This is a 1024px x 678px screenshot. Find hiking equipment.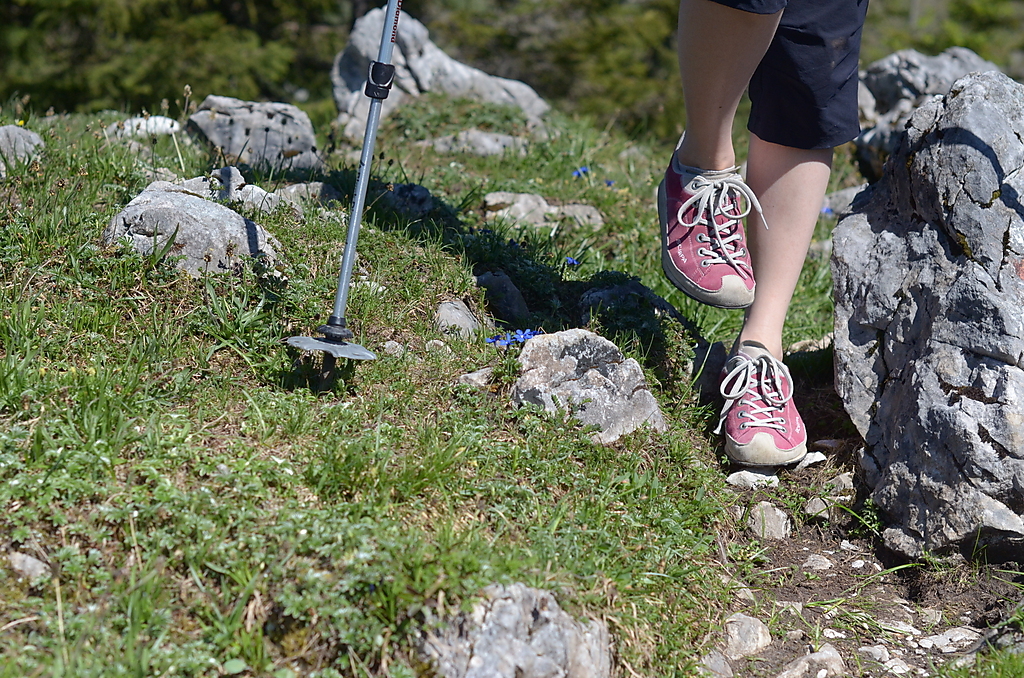
Bounding box: (665, 133, 773, 328).
